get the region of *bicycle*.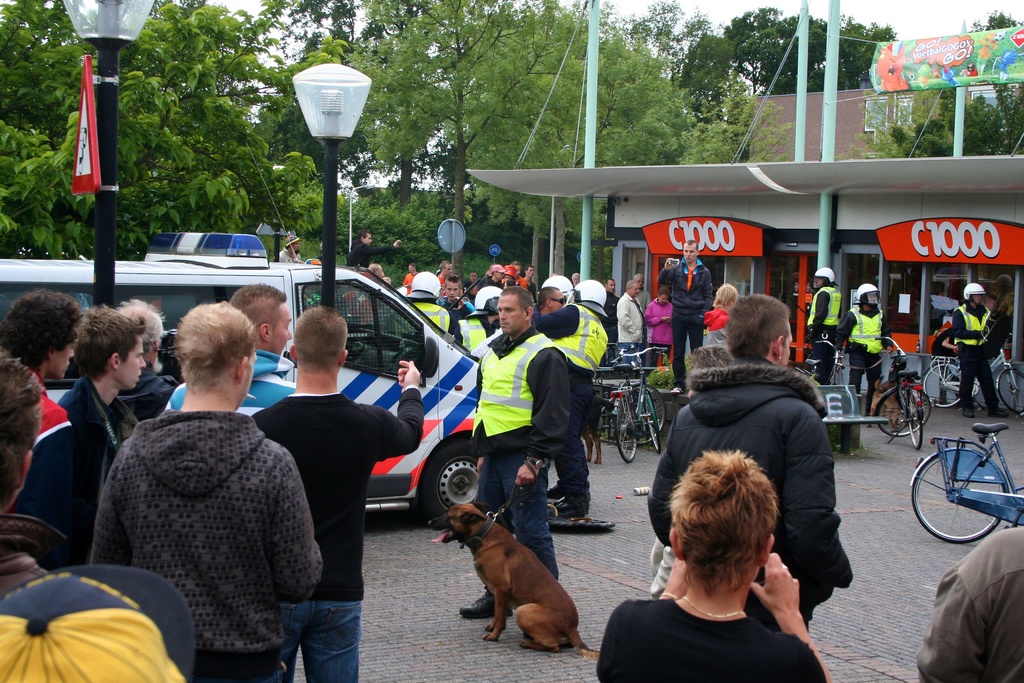
region(936, 418, 1012, 552).
